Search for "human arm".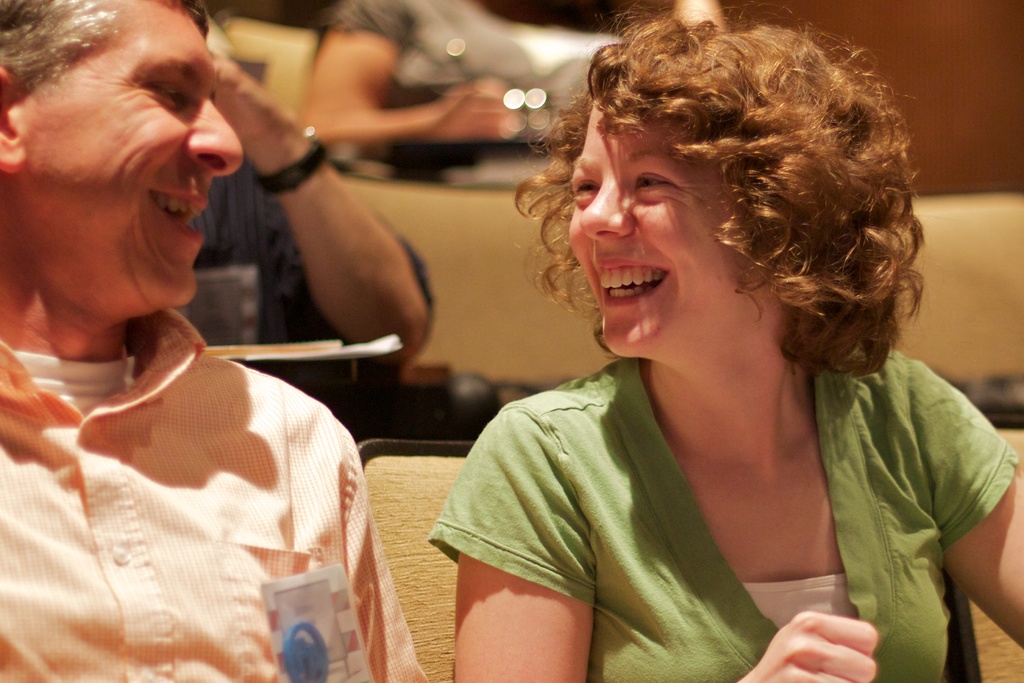
Found at pyautogui.locateOnScreen(908, 367, 1023, 645).
